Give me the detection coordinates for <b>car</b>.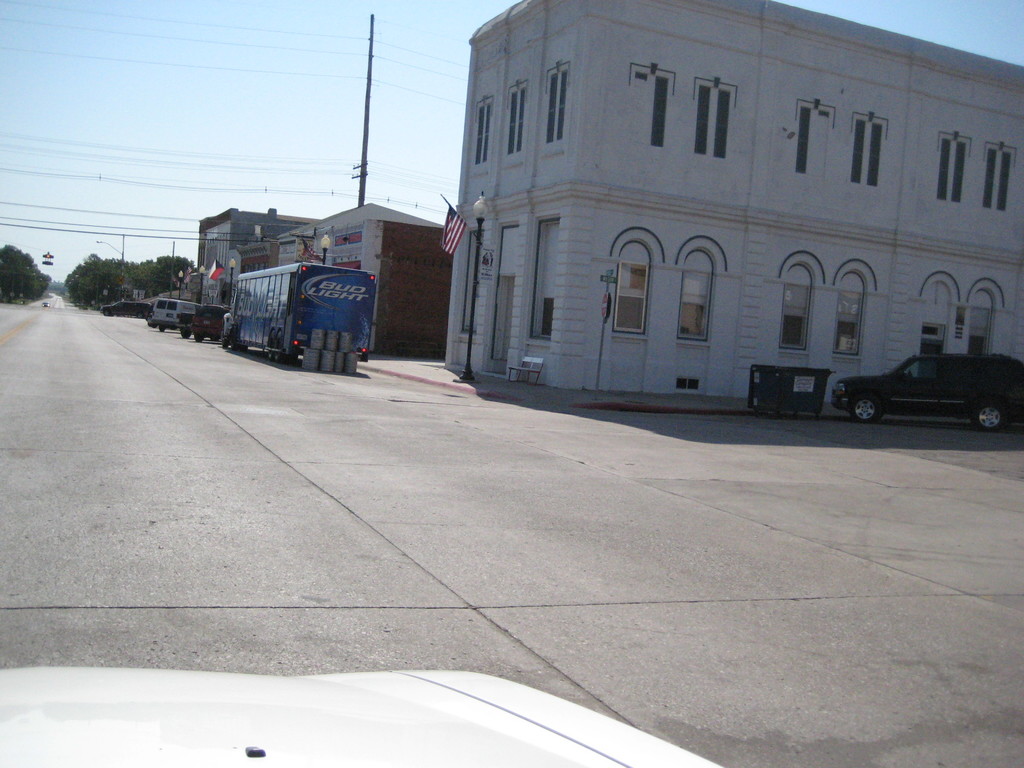
left=42, top=301, right=49, bottom=311.
